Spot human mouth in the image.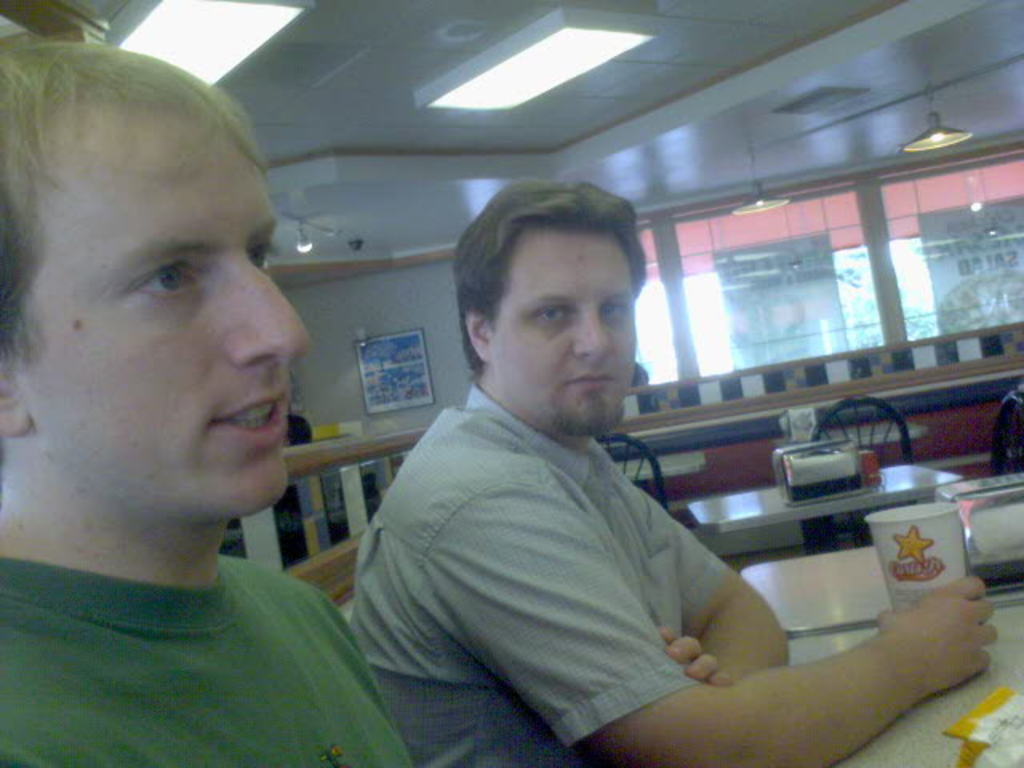
human mouth found at box(558, 366, 613, 389).
